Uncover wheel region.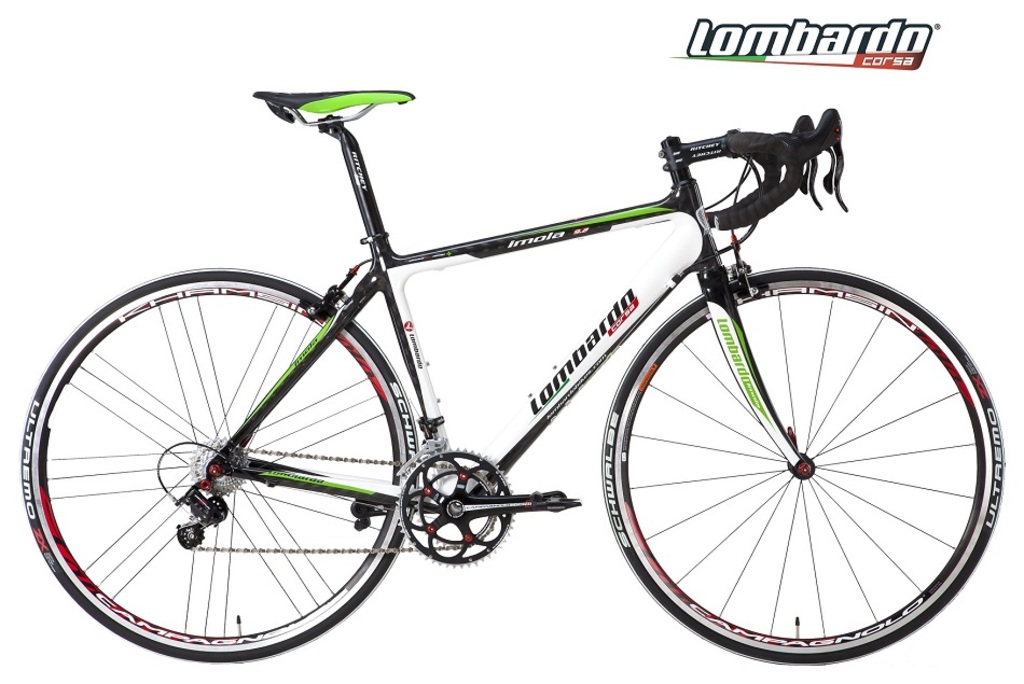
Uncovered: [left=18, top=267, right=417, bottom=666].
